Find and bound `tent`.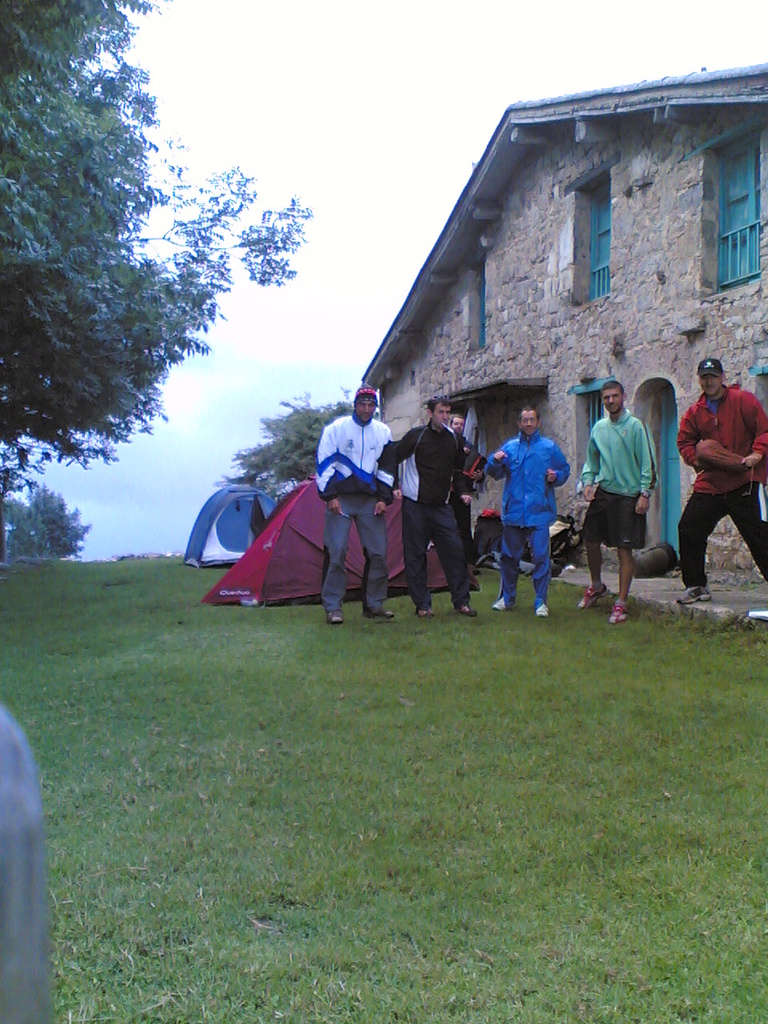
Bound: crop(190, 470, 367, 618).
